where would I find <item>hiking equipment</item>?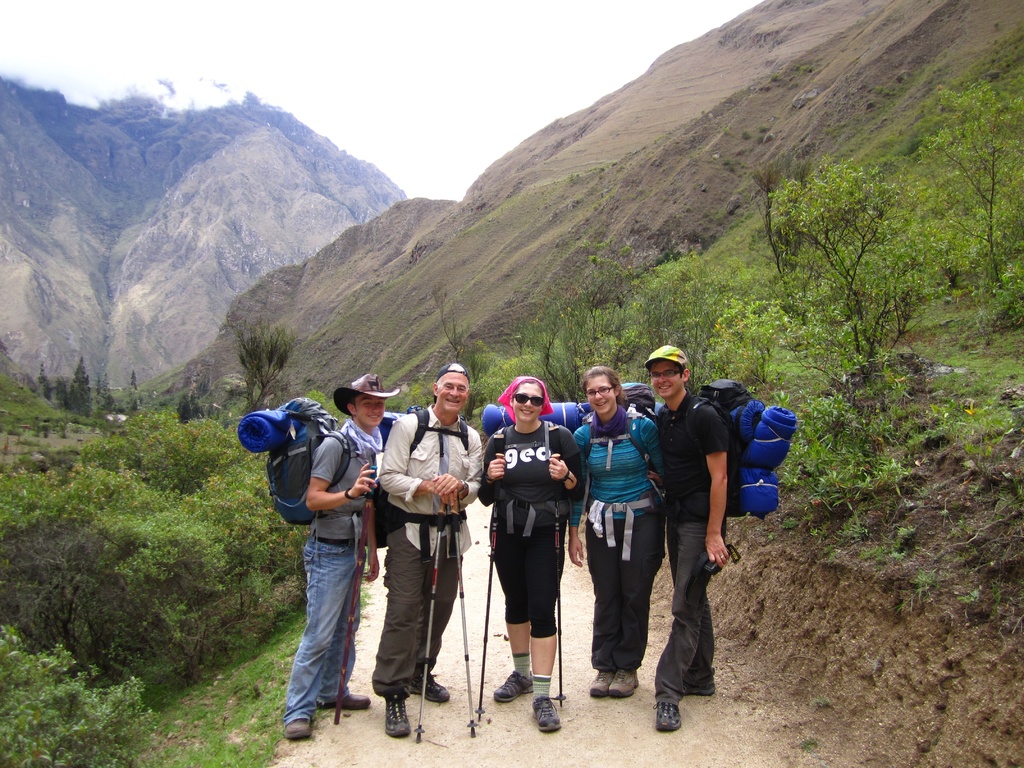
At {"left": 548, "top": 452, "right": 568, "bottom": 709}.
